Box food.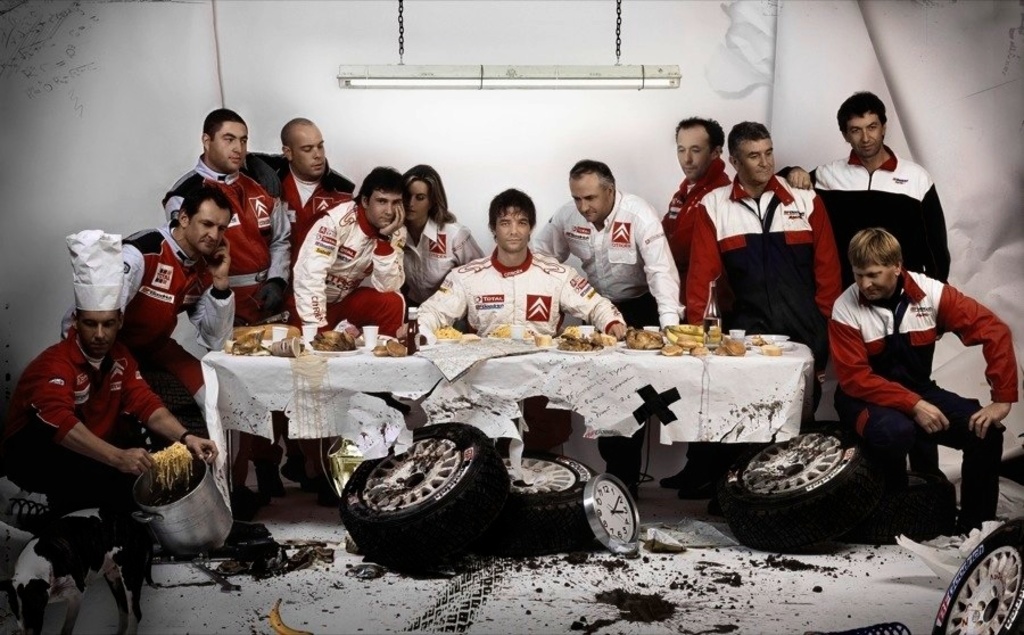
<region>486, 321, 537, 338</region>.
